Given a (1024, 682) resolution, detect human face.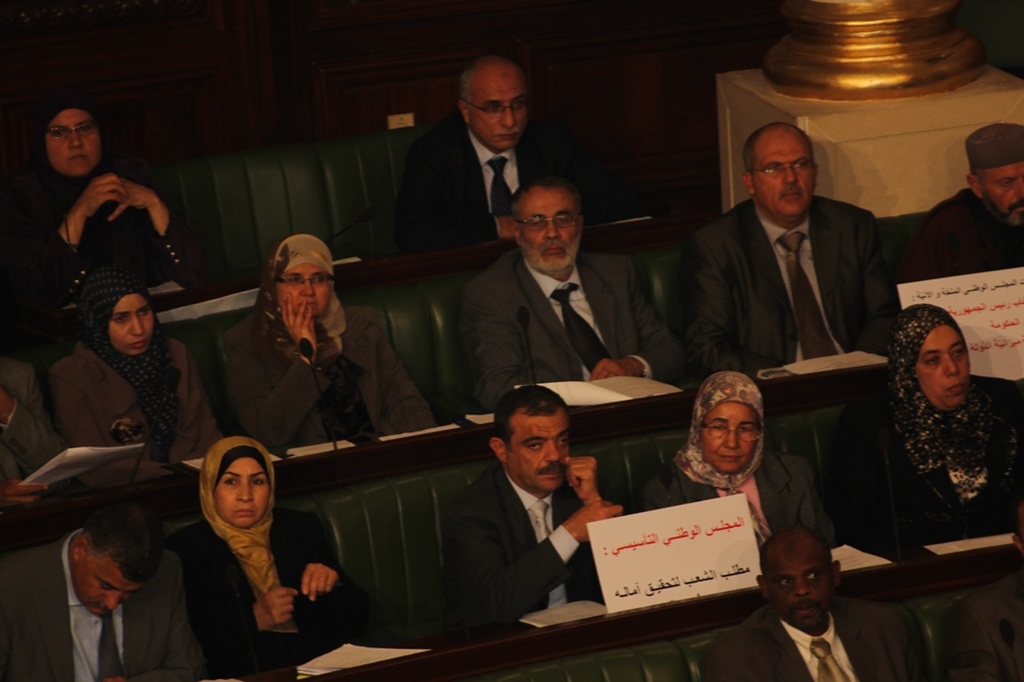
locate(116, 291, 154, 357).
